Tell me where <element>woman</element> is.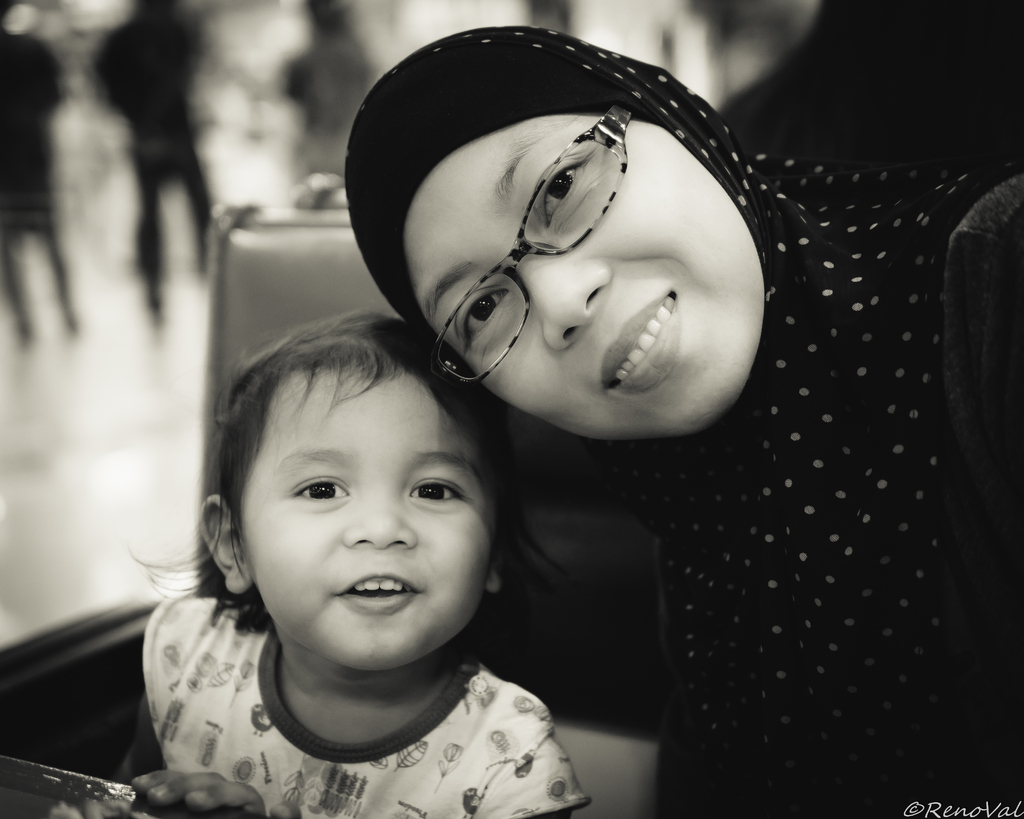
<element>woman</element> is at bbox=(341, 27, 1023, 812).
